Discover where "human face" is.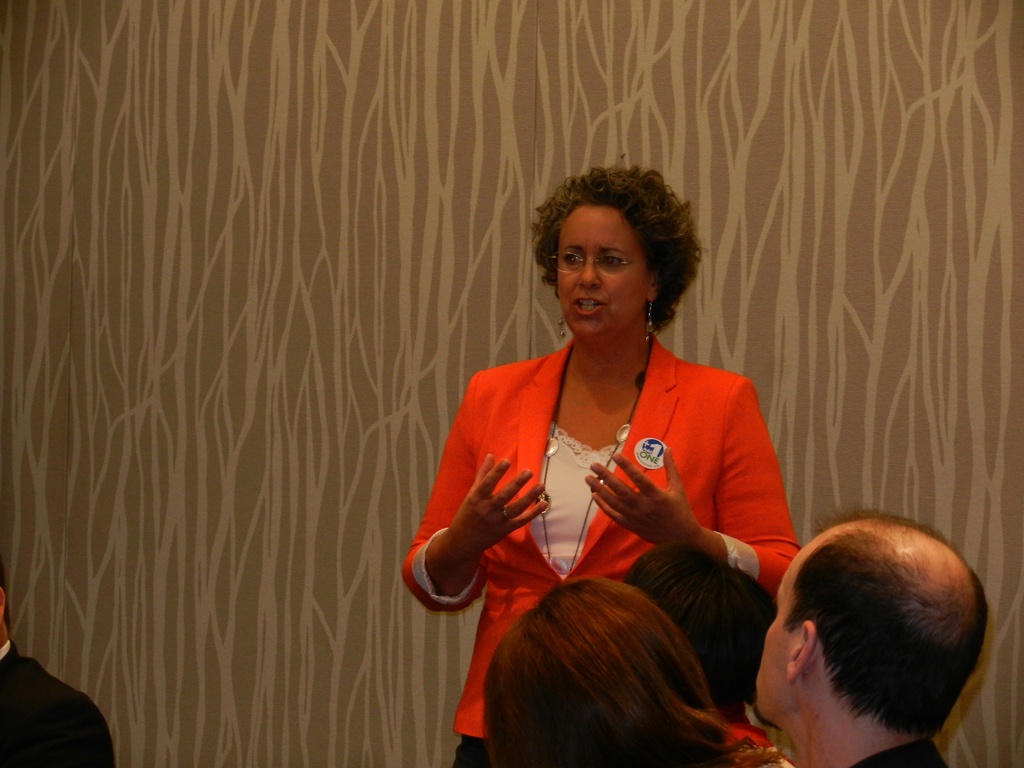
Discovered at rect(550, 199, 657, 335).
